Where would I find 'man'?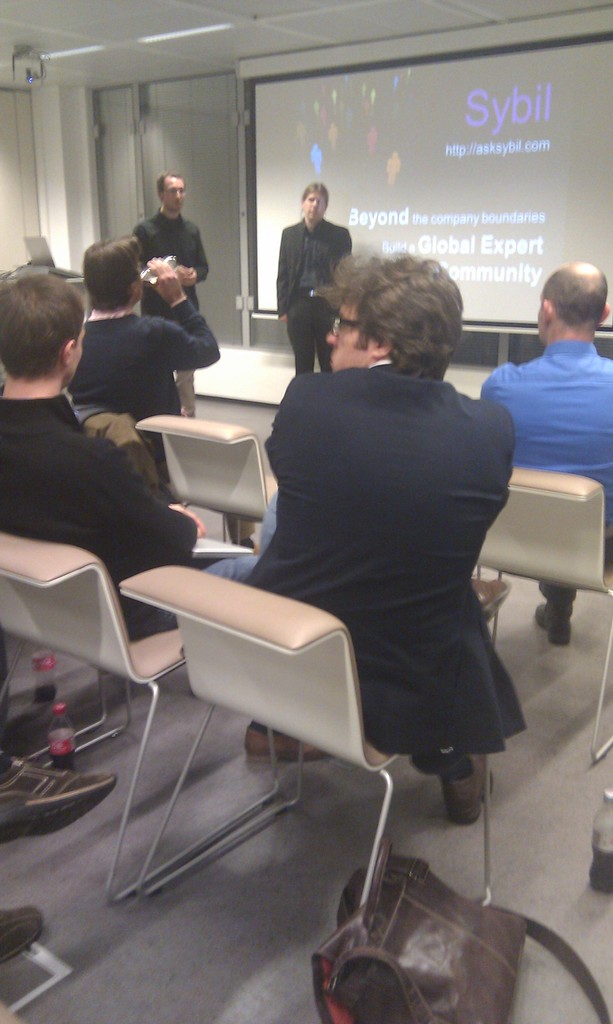
At rect(273, 176, 363, 348).
